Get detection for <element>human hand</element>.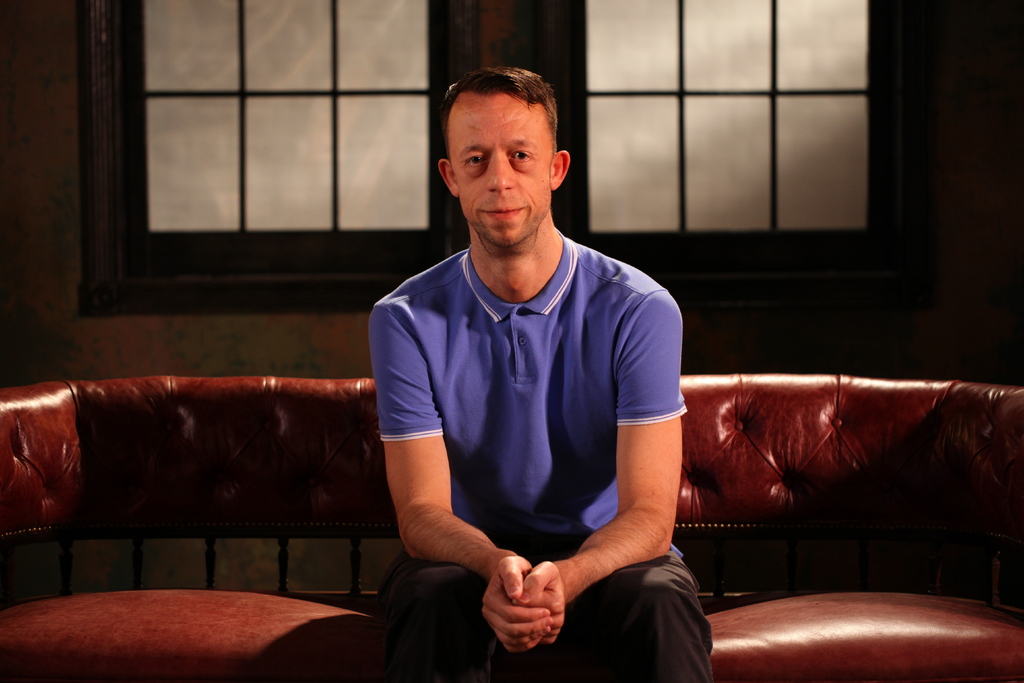
Detection: (left=511, top=559, right=566, bottom=646).
